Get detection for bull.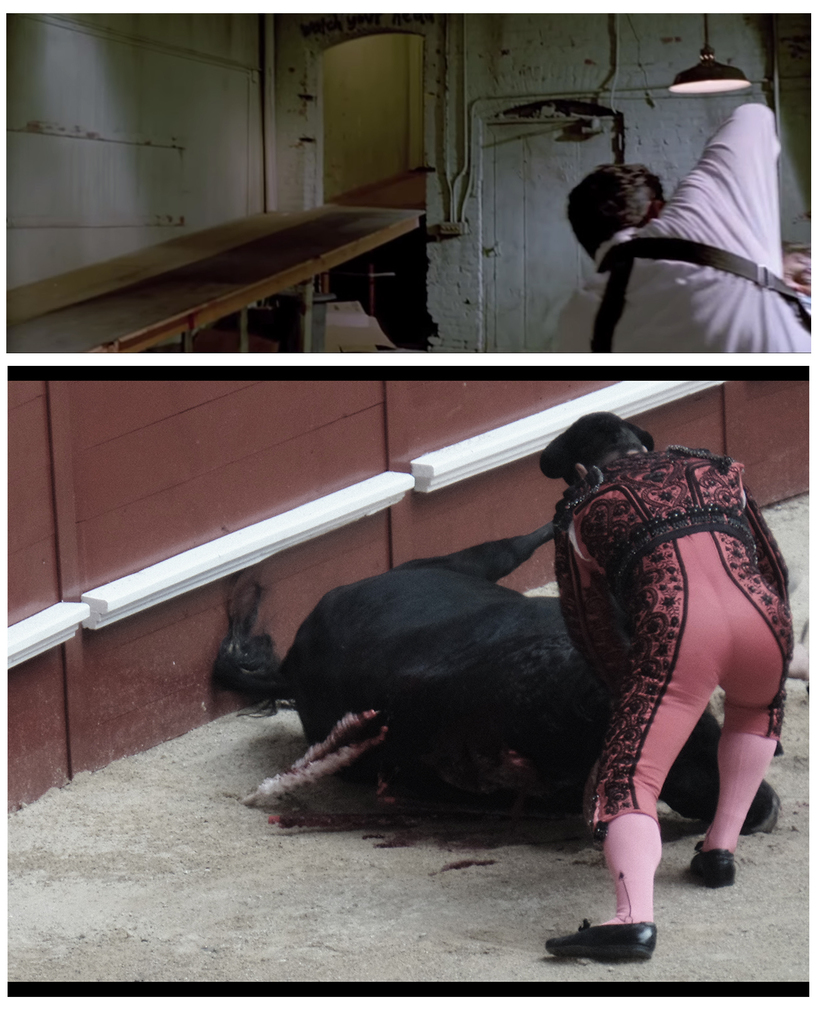
Detection: (203, 507, 778, 836).
